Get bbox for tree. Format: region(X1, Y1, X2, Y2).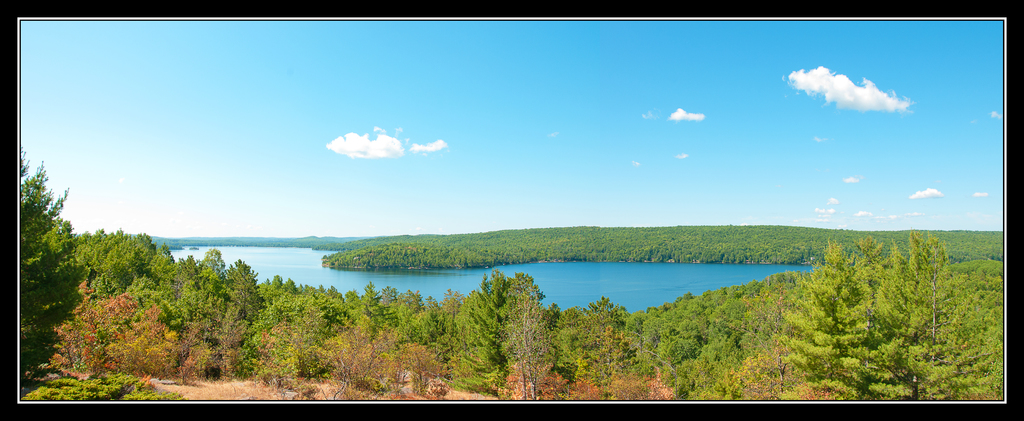
region(200, 254, 220, 306).
